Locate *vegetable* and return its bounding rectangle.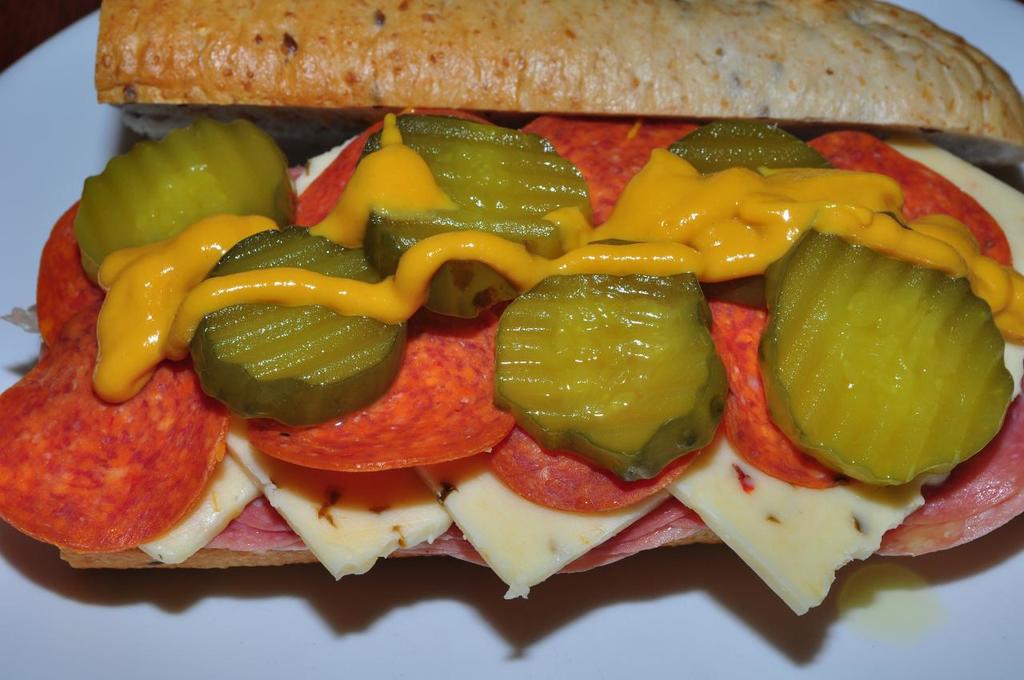
802, 133, 1023, 285.
